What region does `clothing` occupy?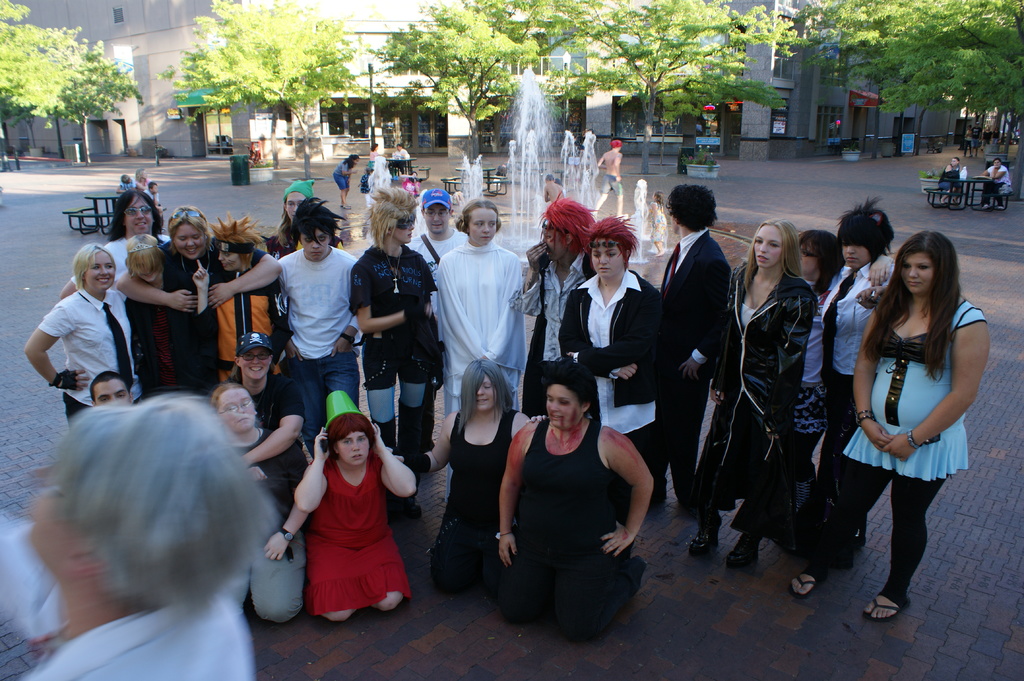
region(276, 250, 360, 458).
